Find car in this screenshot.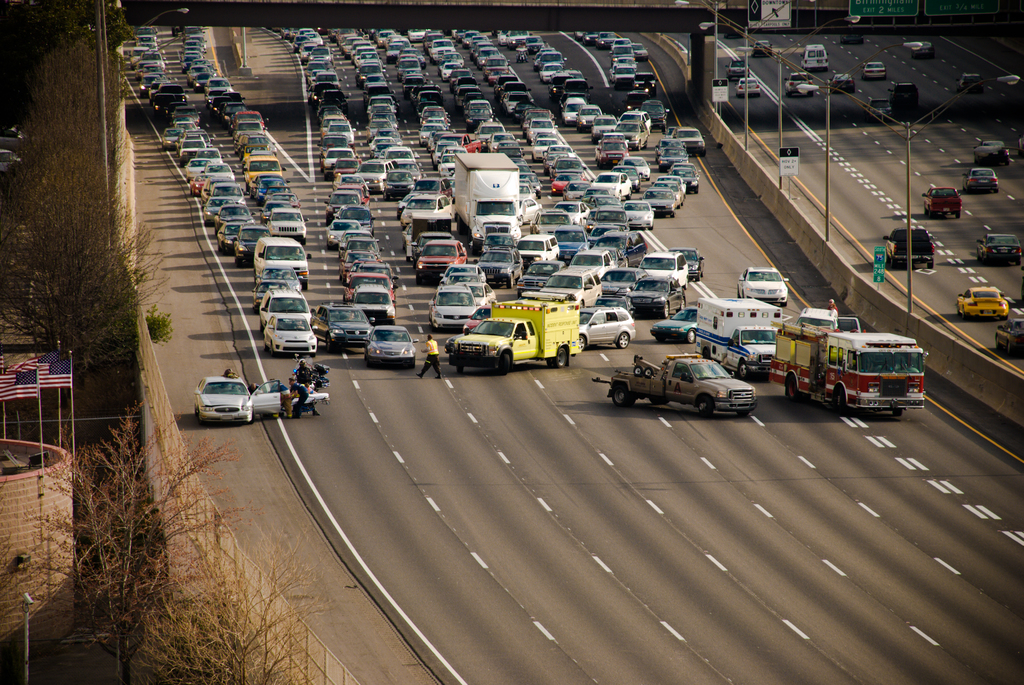
The bounding box for car is 192 378 281 423.
